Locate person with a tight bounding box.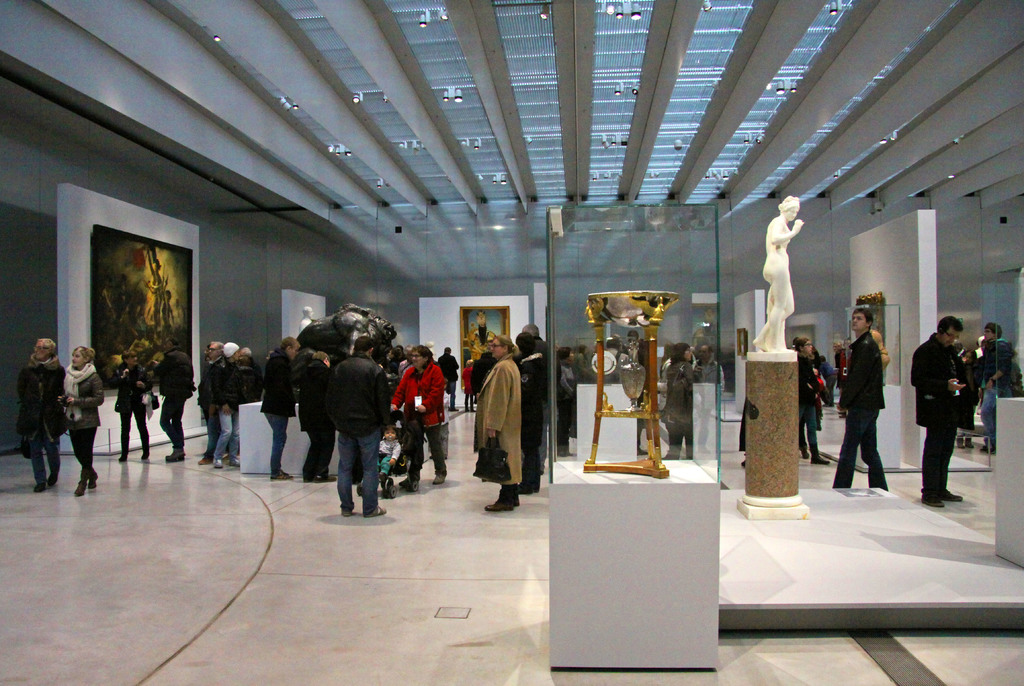
511 327 543 492.
